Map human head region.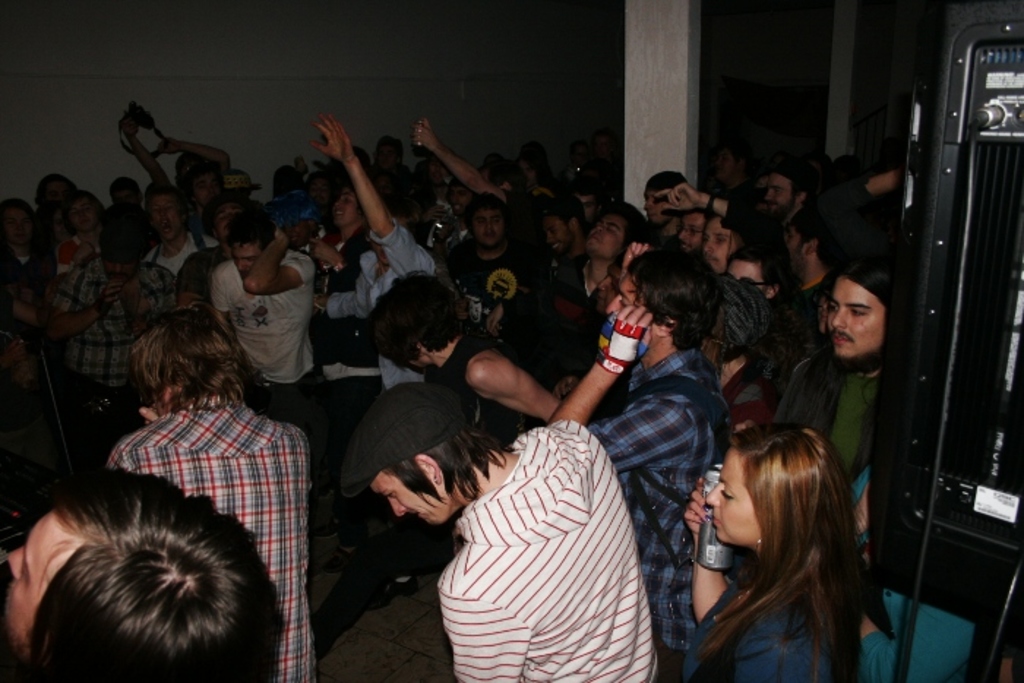
Mapped to 66 190 104 235.
